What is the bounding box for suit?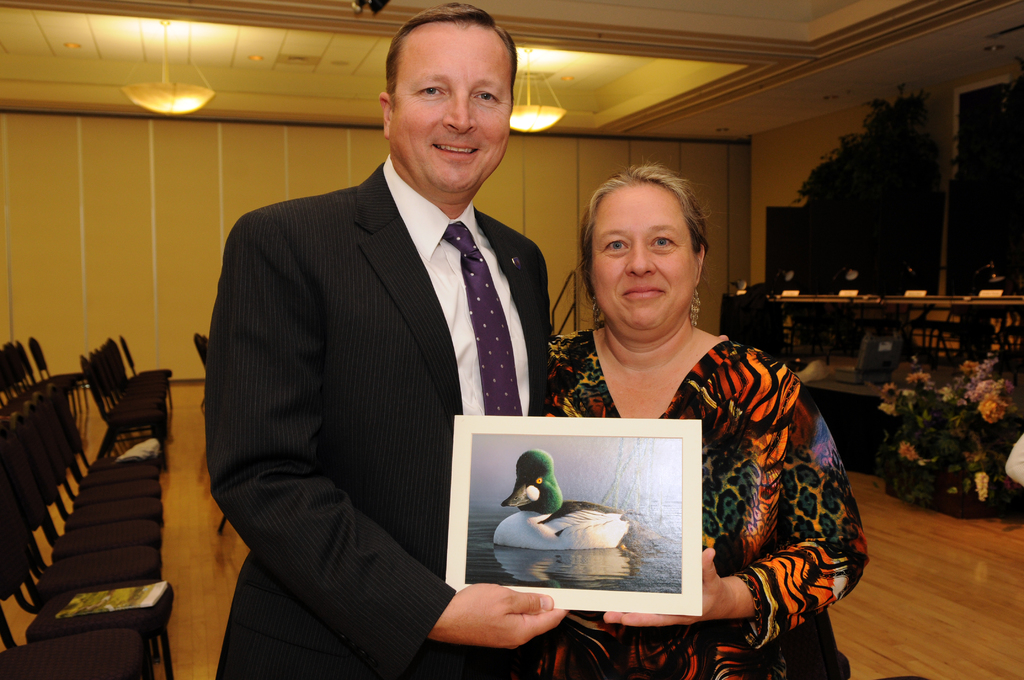
l=198, t=59, r=561, b=660.
